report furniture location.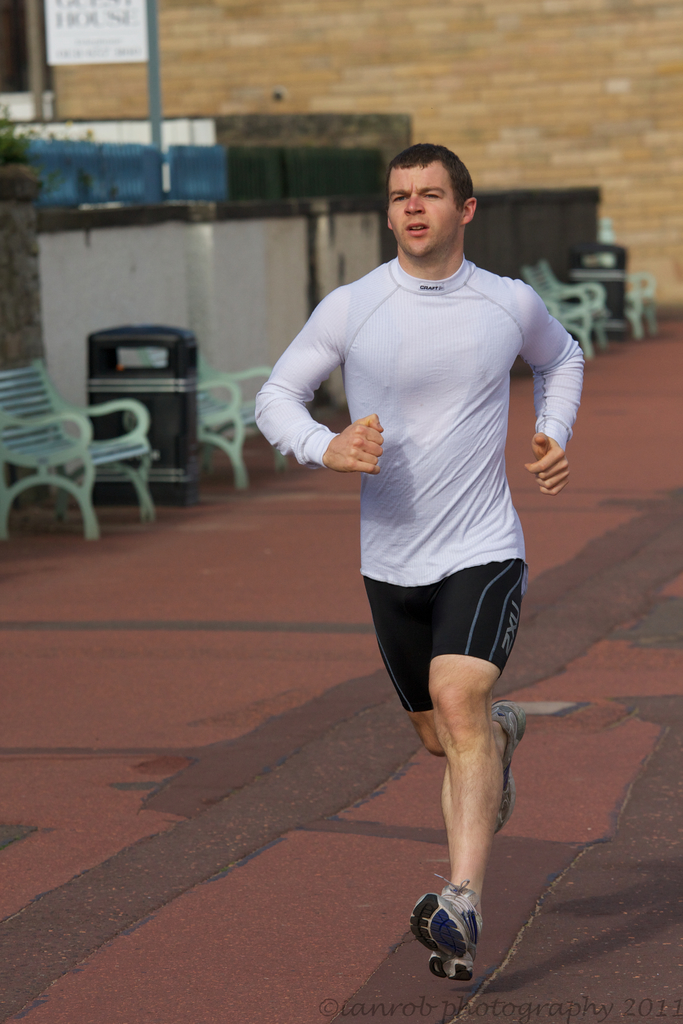
Report: [x1=195, y1=346, x2=293, y2=492].
